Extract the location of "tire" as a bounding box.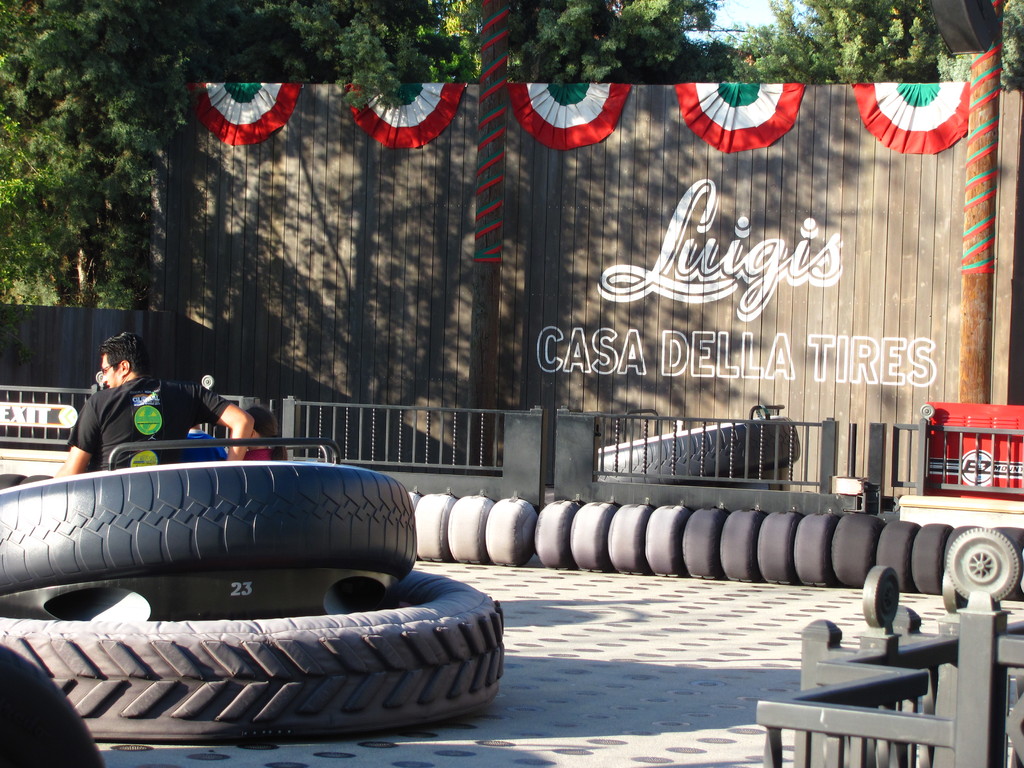
(987, 519, 1023, 604).
